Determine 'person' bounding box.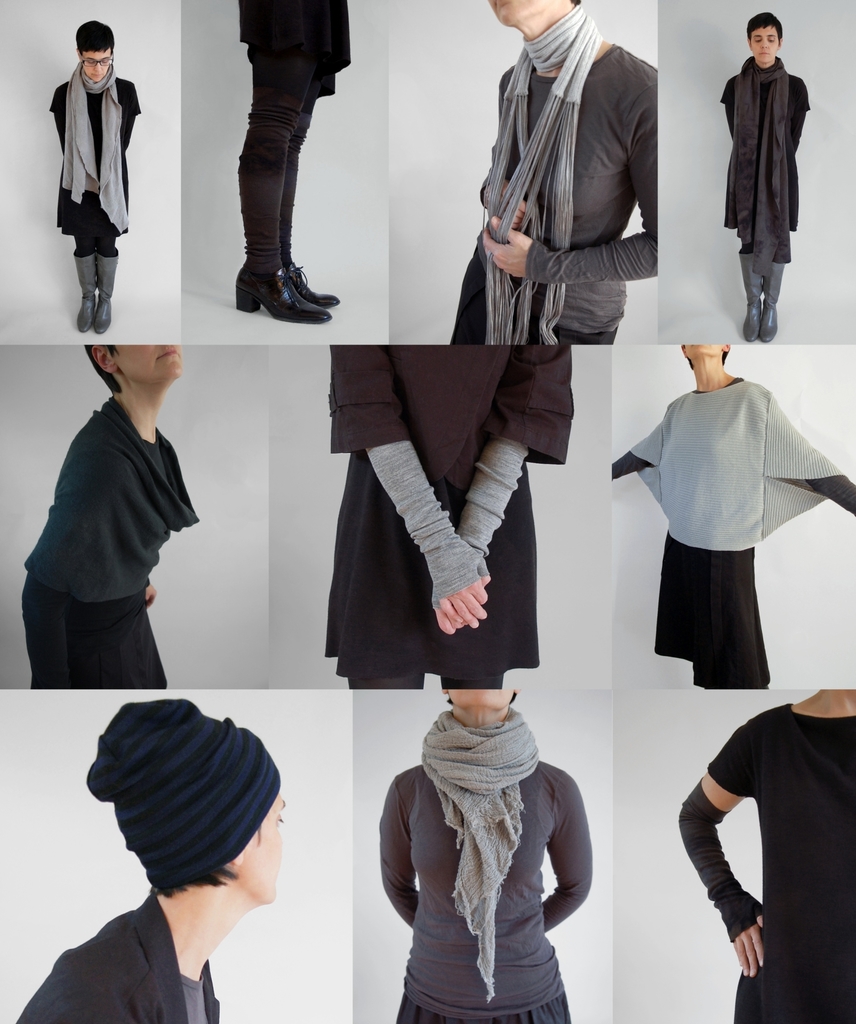
Determined: region(40, 13, 144, 330).
